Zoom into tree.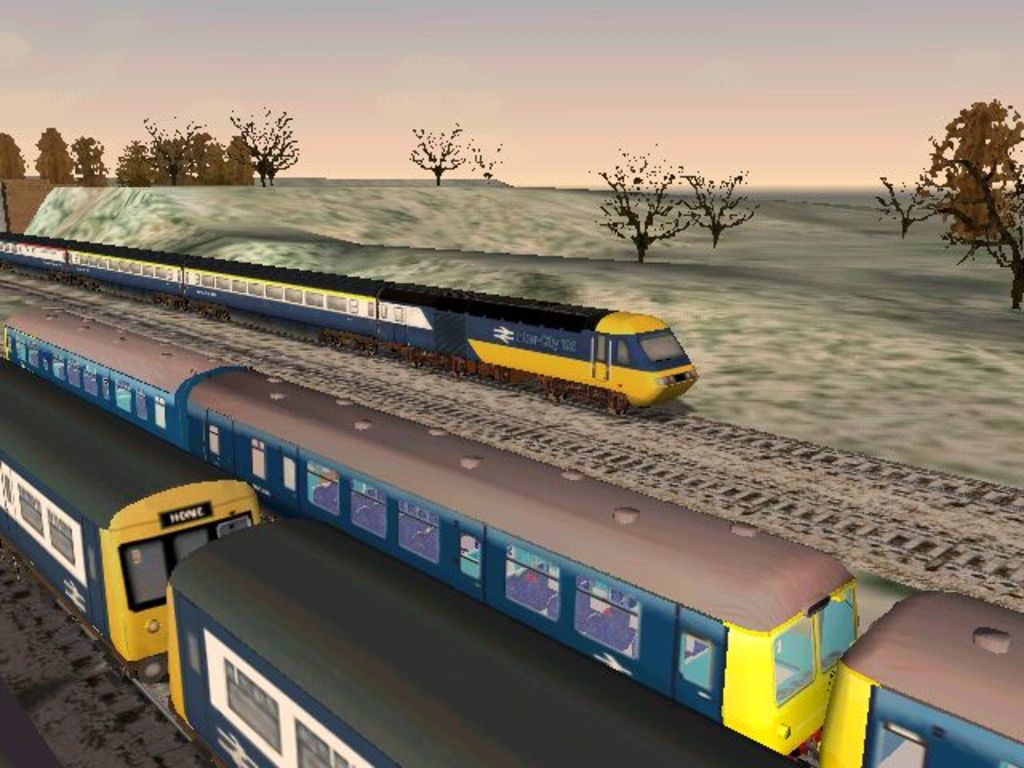
Zoom target: 870, 178, 941, 240.
